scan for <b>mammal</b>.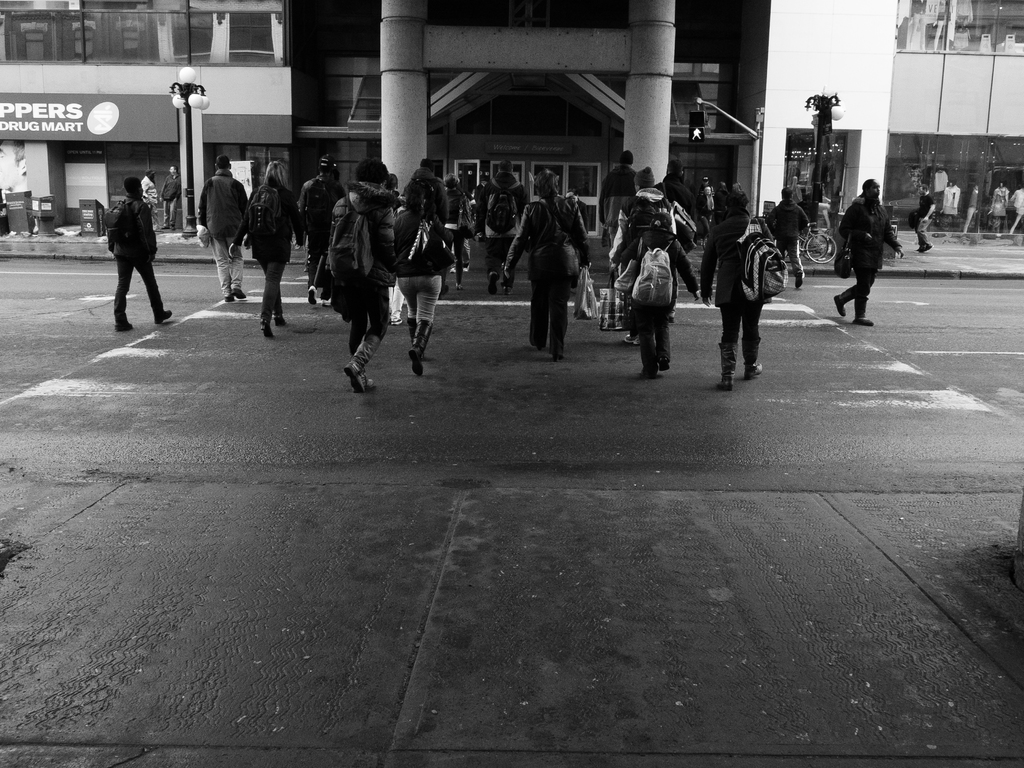
Scan result: detection(392, 182, 456, 374).
